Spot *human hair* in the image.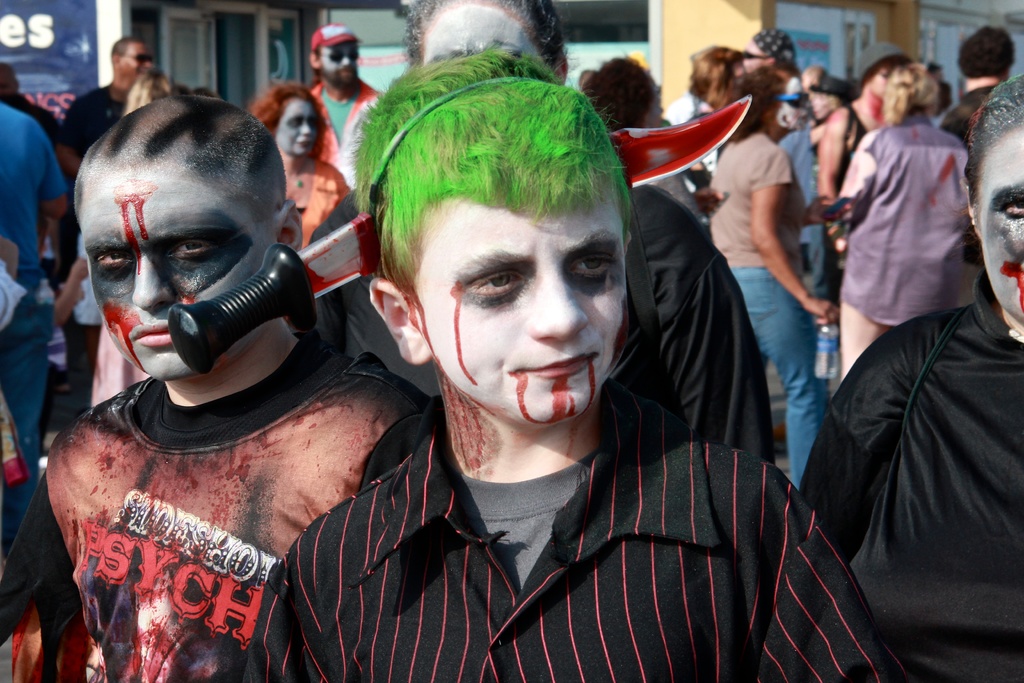
*human hair* found at select_region(248, 83, 332, 163).
